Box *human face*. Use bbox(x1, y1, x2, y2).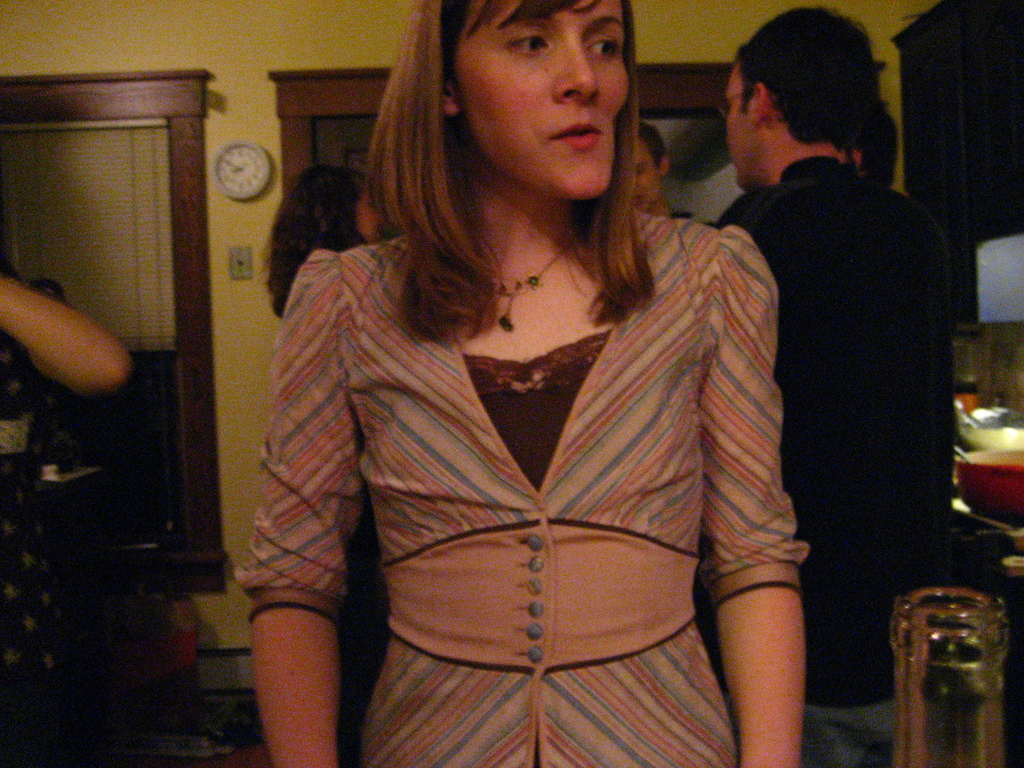
bbox(449, 0, 618, 204).
